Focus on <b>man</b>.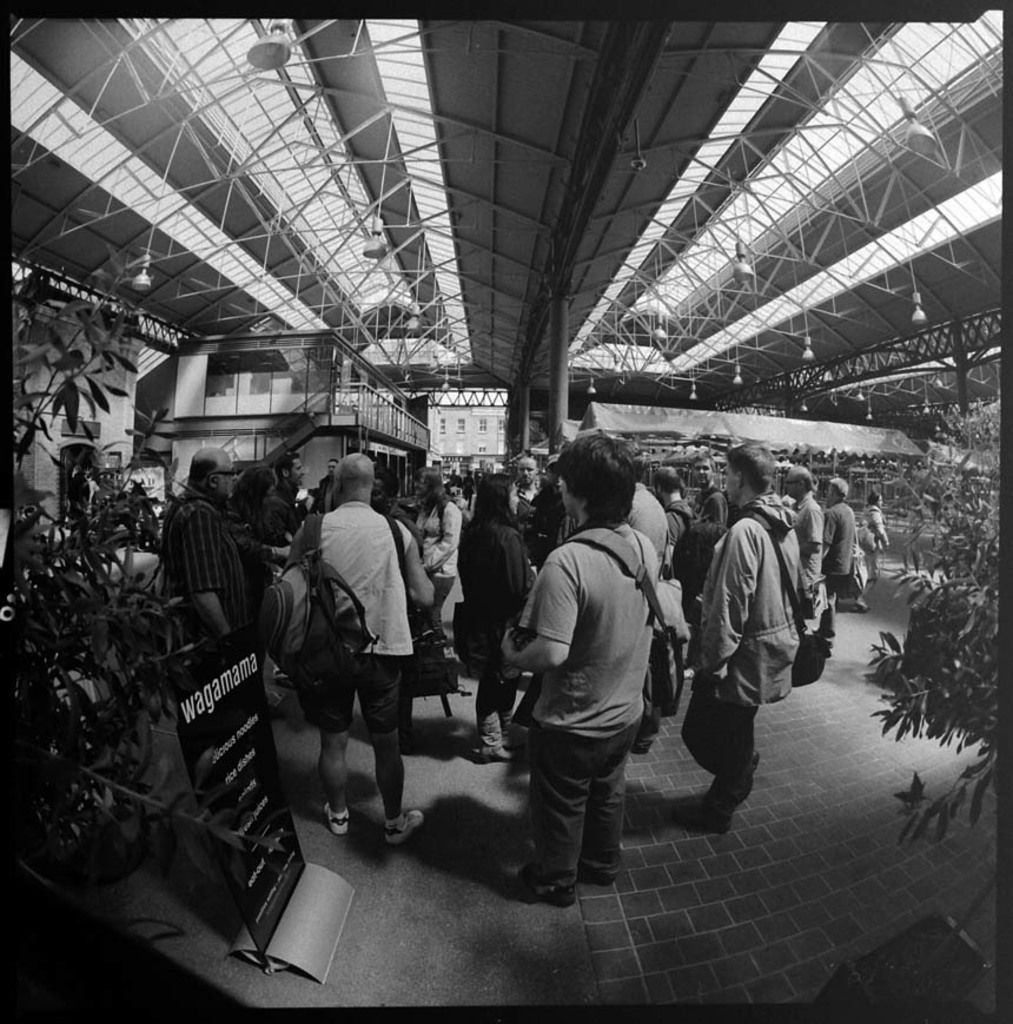
Focused at select_region(688, 452, 729, 521).
